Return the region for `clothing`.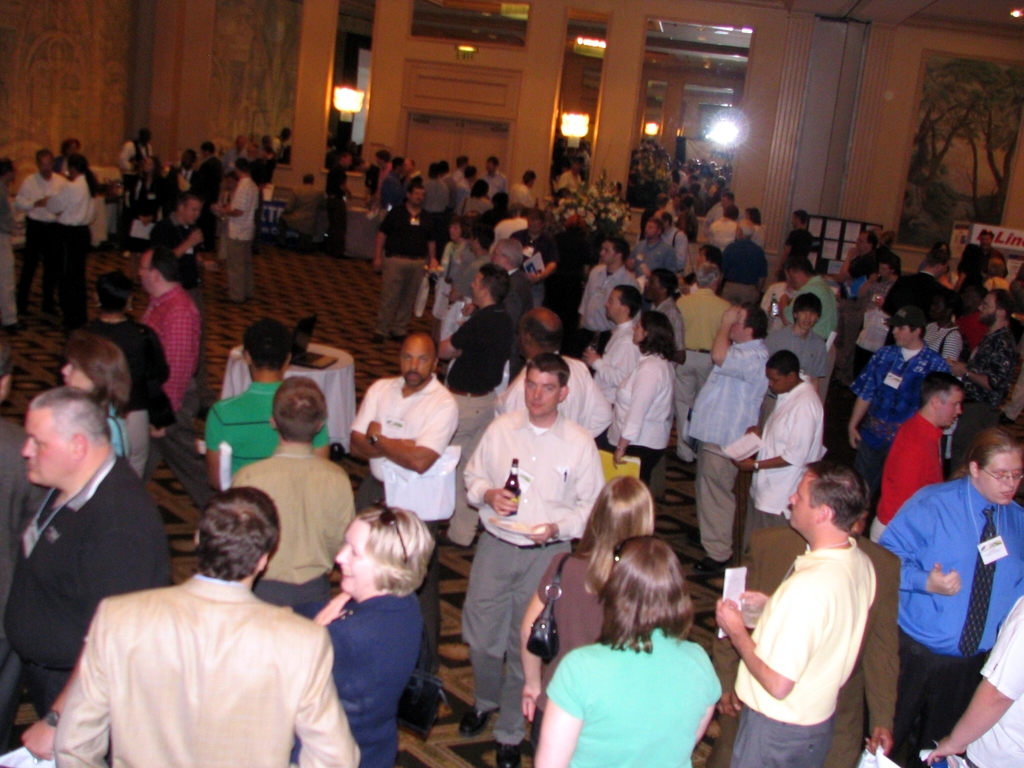
230/442/356/765.
